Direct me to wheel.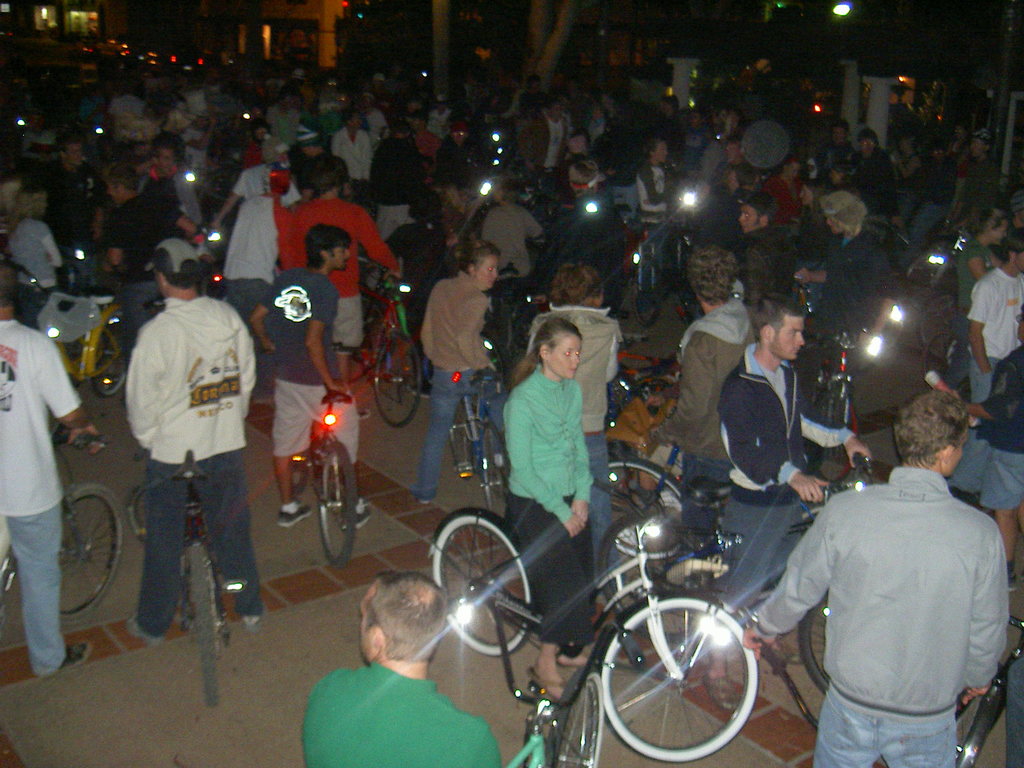
Direction: 481:422:508:513.
